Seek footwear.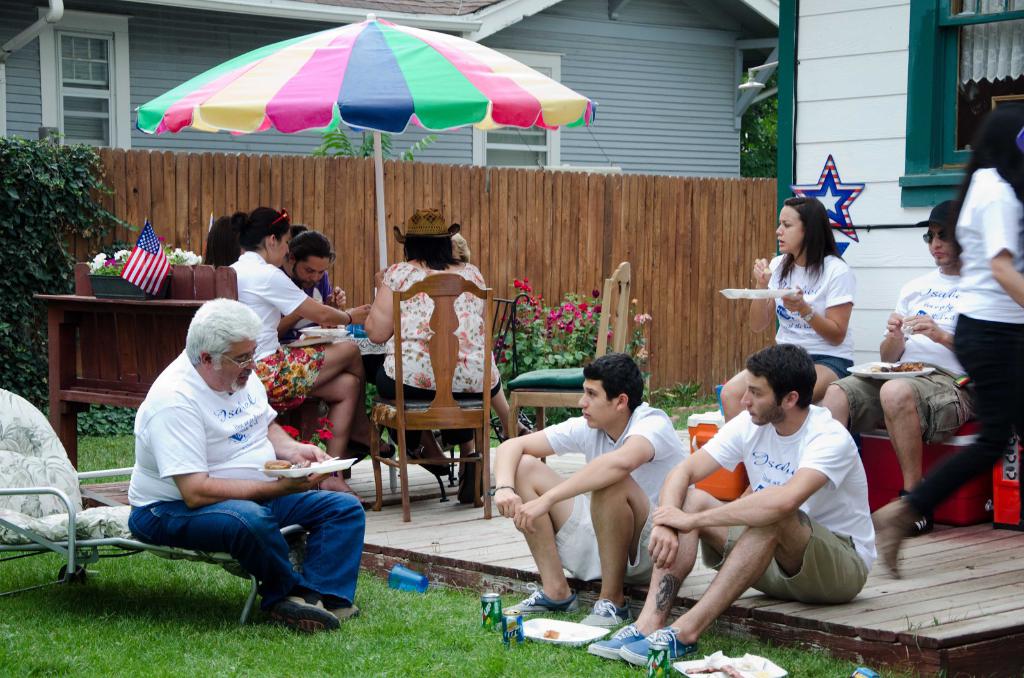
899/489/932/537.
